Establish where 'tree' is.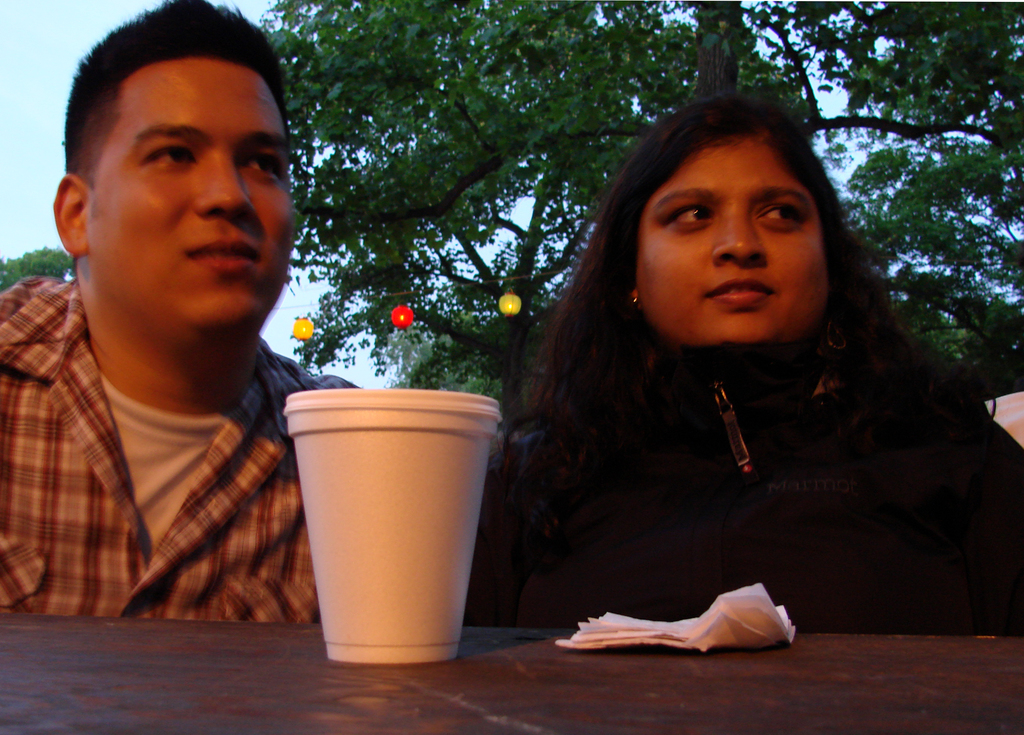
Established at <region>255, 0, 811, 410</region>.
